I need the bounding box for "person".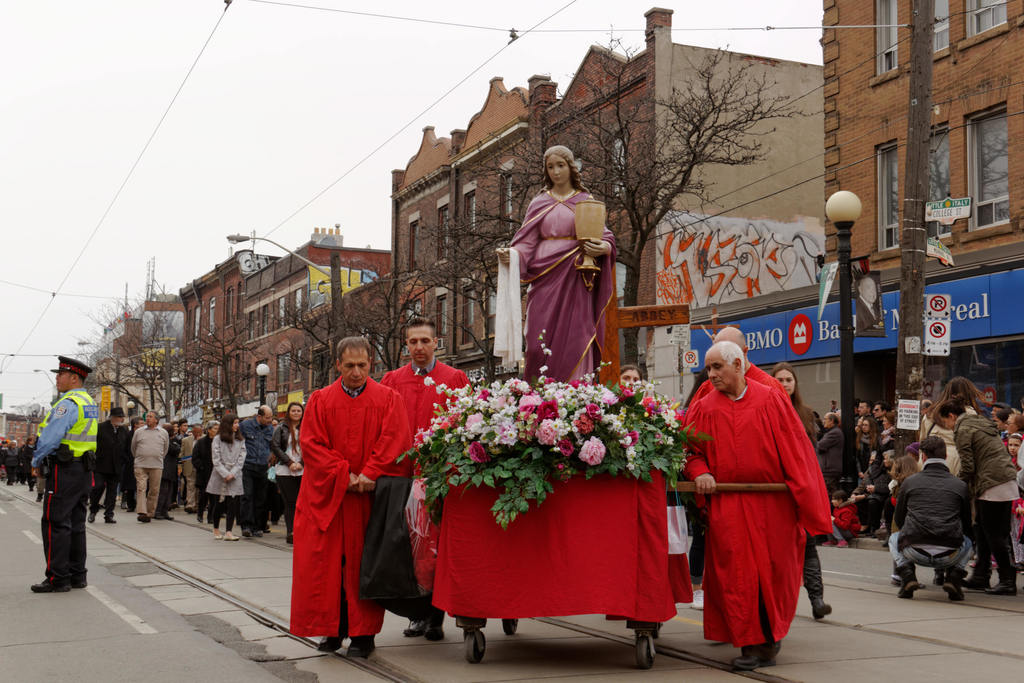
Here it is: x1=159, y1=423, x2=195, y2=518.
